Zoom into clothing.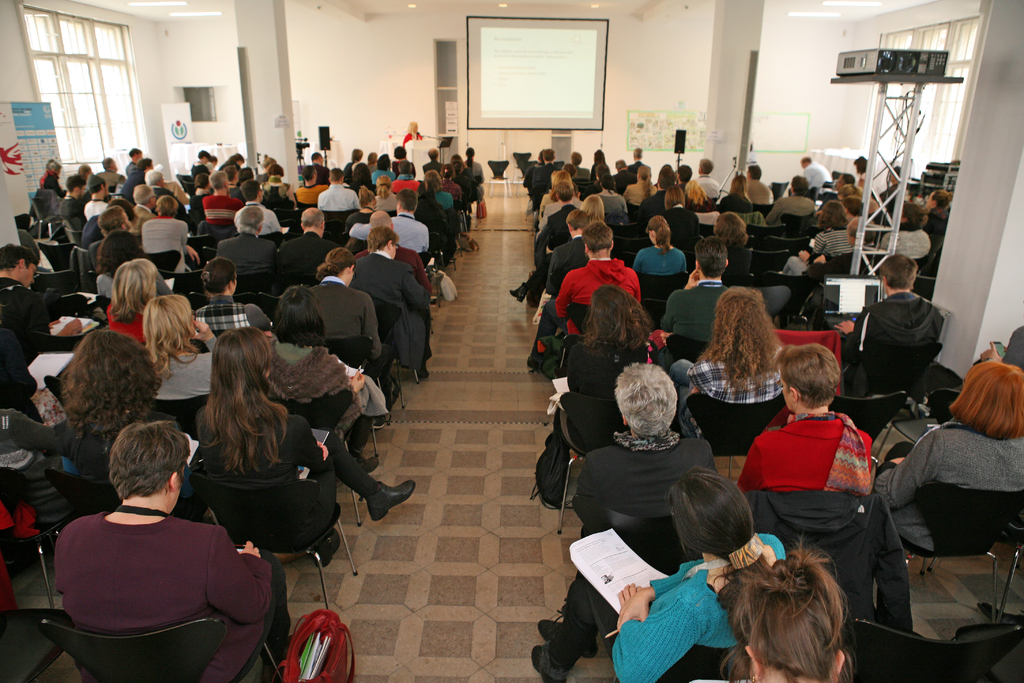
Zoom target: bbox(57, 196, 83, 220).
